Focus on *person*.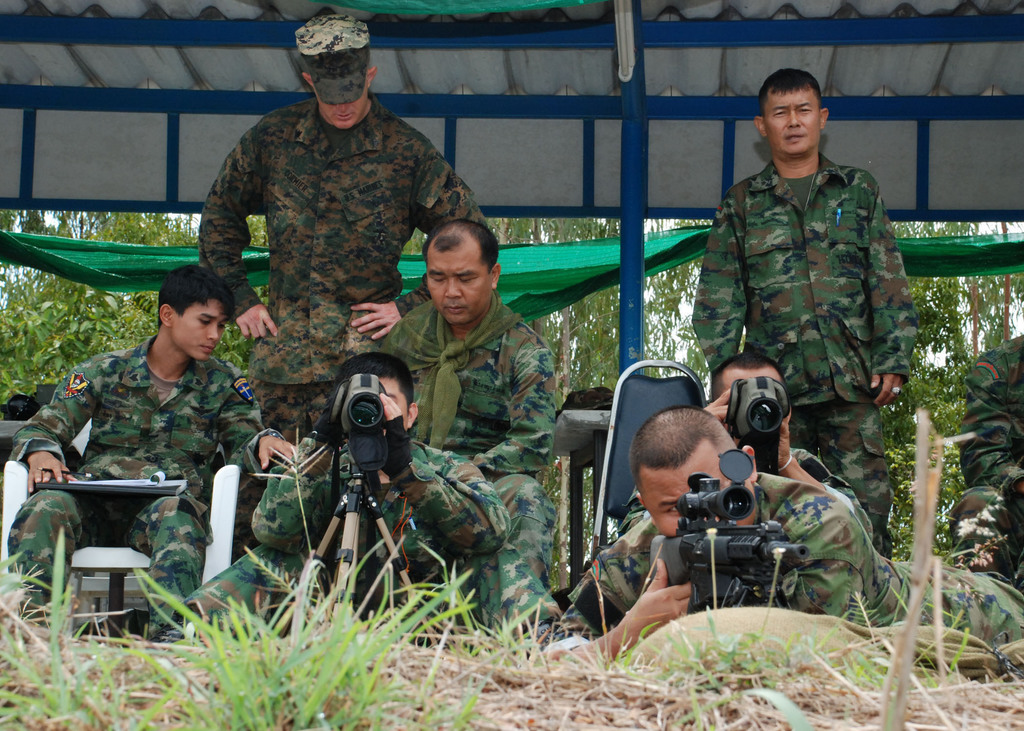
Focused at [left=618, top=345, right=885, bottom=546].
